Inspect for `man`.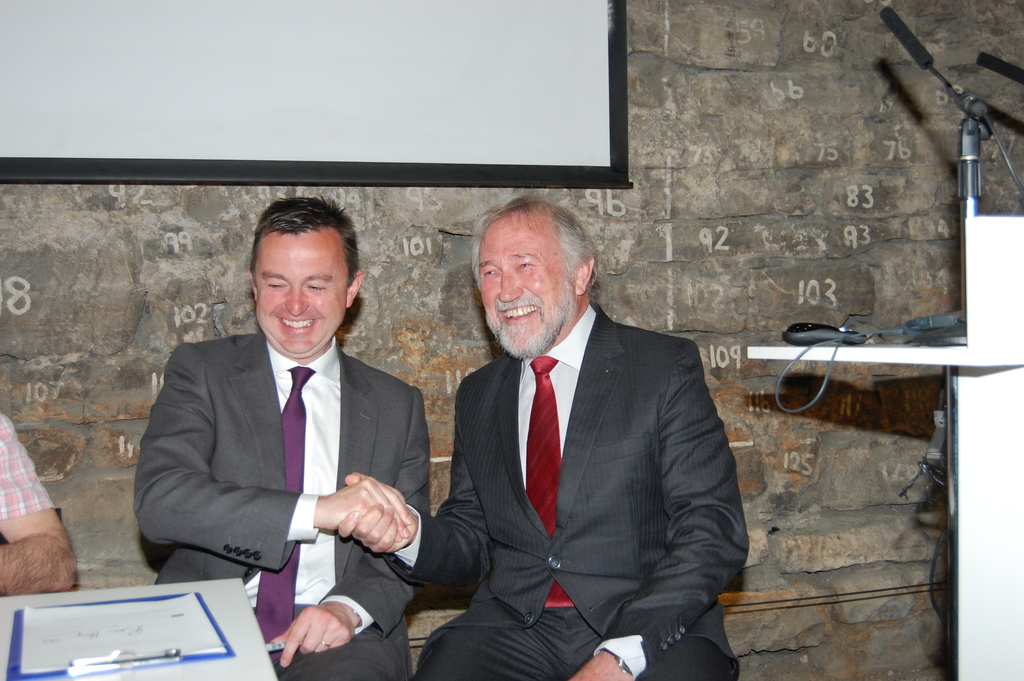
Inspection: [left=0, top=413, right=85, bottom=600].
